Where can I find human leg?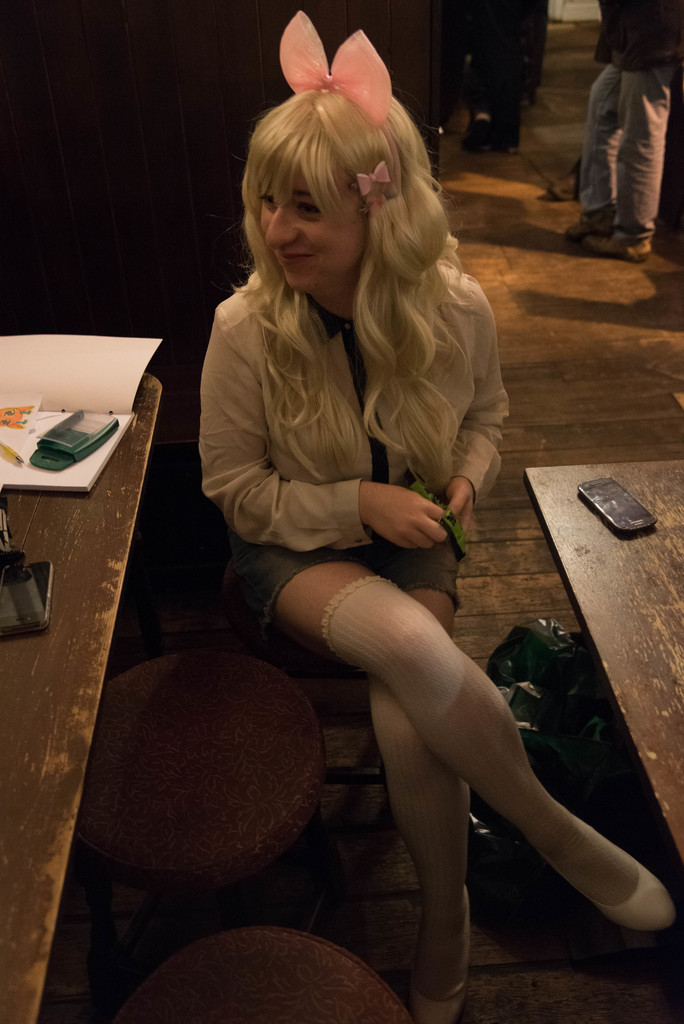
You can find it at x1=368 y1=588 x2=468 y2=1022.
